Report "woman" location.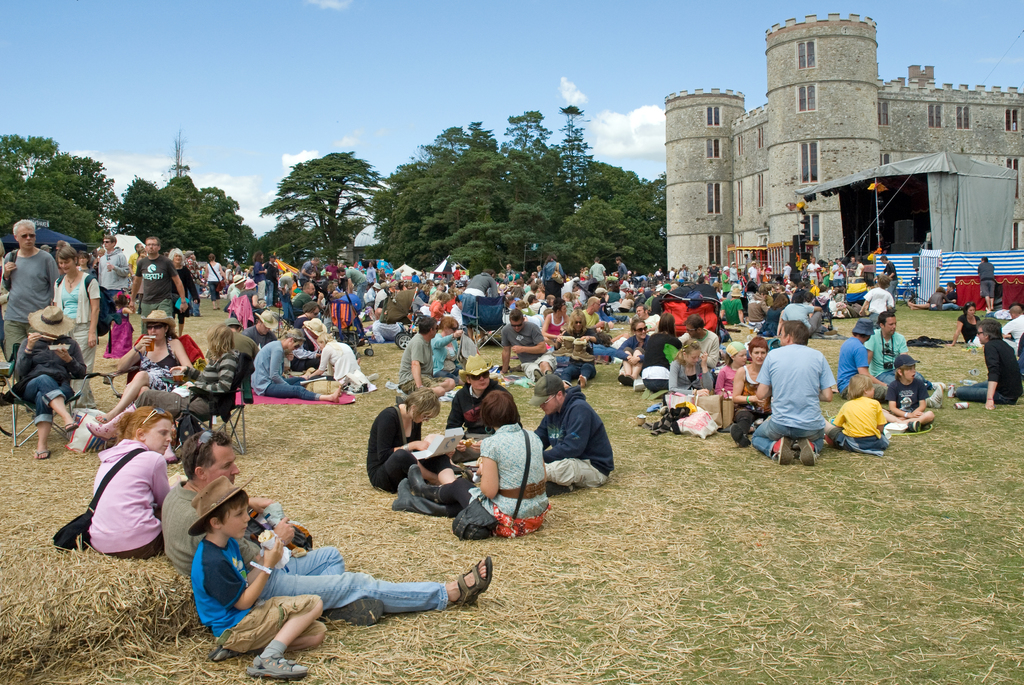
Report: [left=164, top=248, right=200, bottom=331].
